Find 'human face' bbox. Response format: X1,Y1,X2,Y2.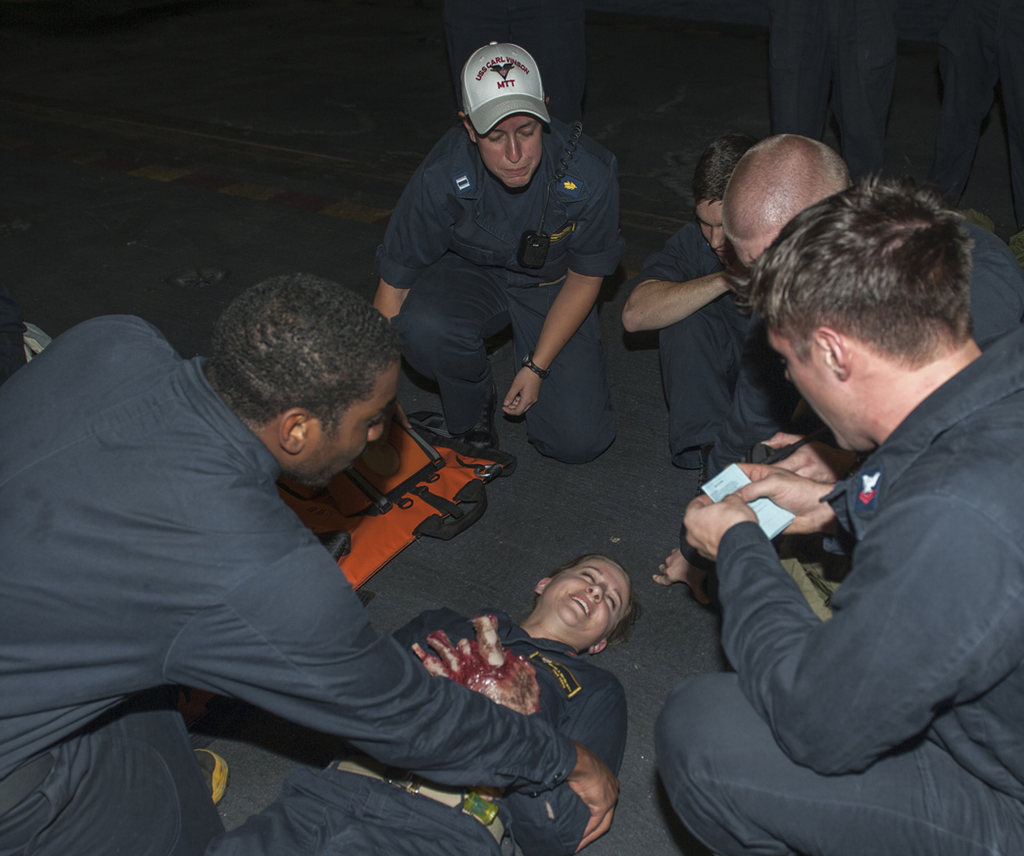
474,114,543,190.
